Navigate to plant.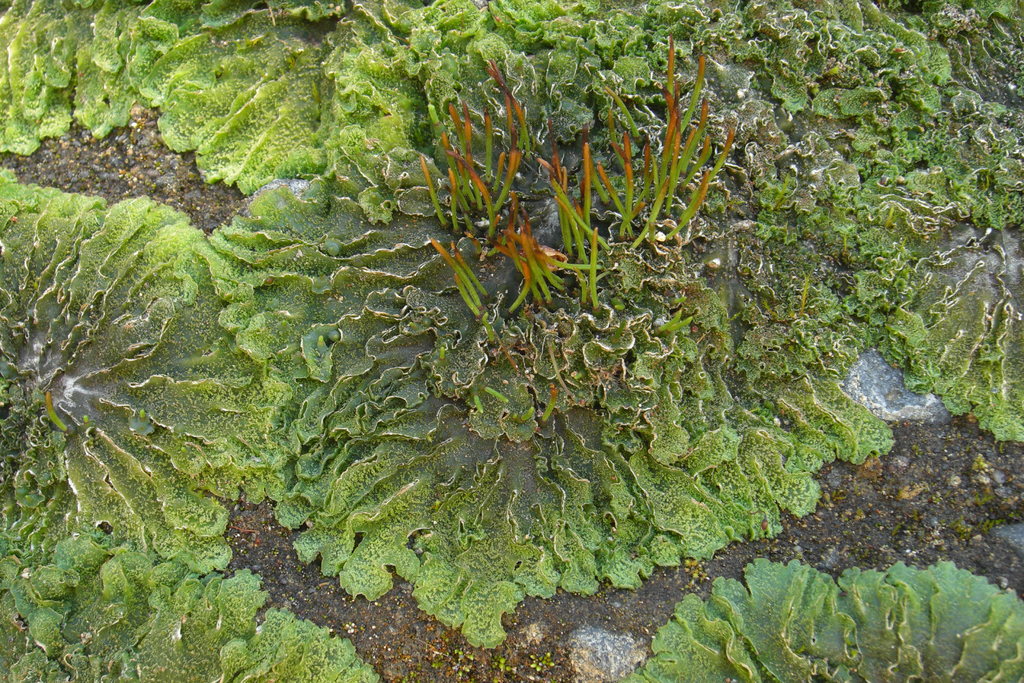
Navigation target: detection(880, 1, 1023, 111).
